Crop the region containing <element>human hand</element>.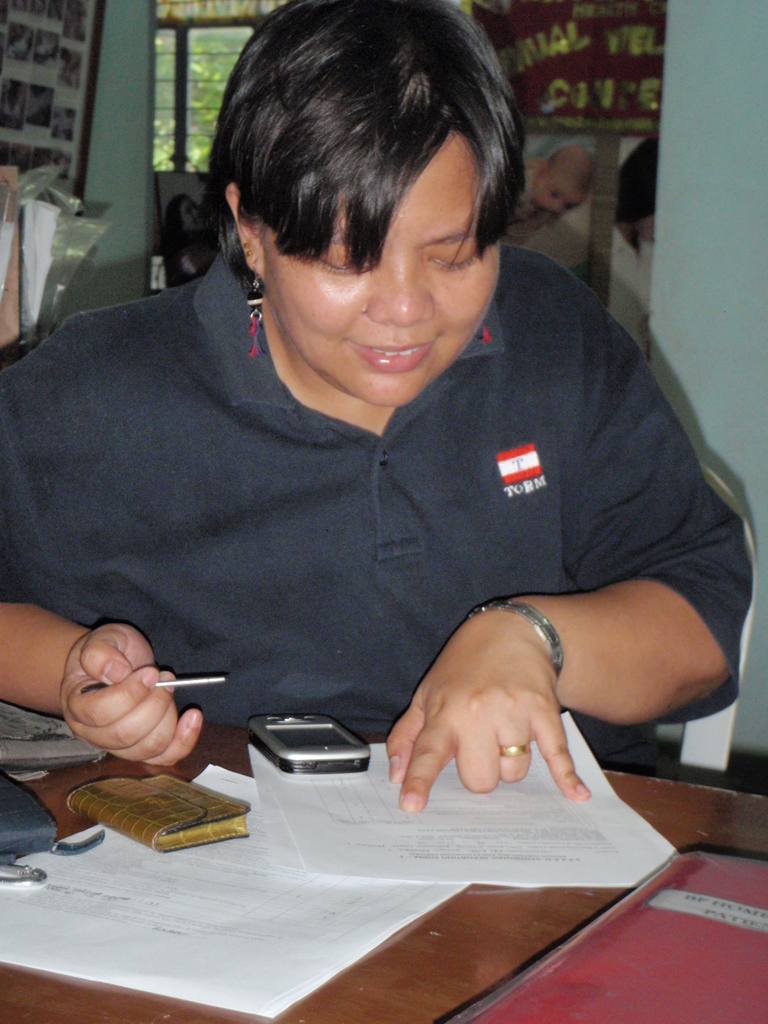
Crop region: 46, 634, 202, 770.
